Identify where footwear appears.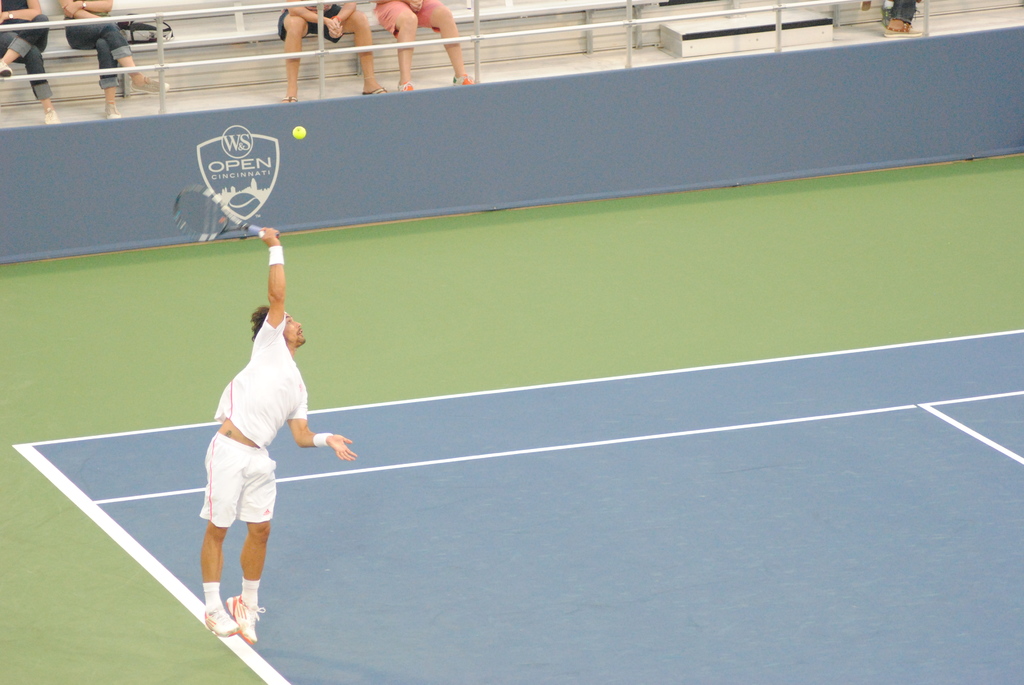
Appears at (left=397, top=80, right=411, bottom=90).
